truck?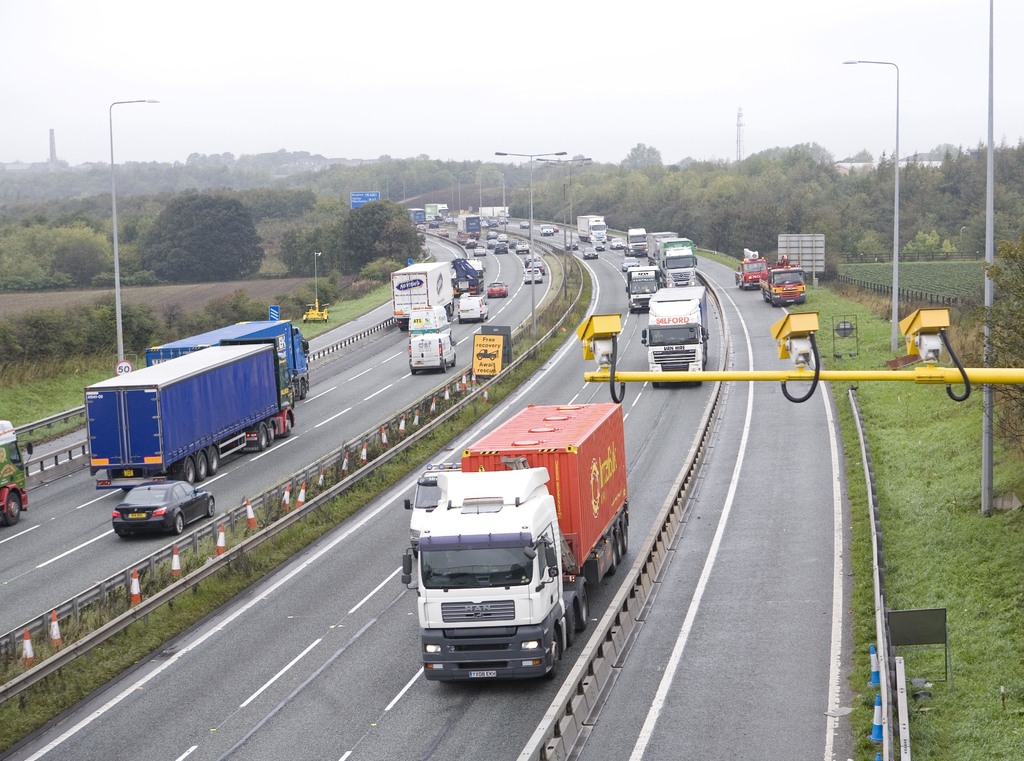
l=643, t=286, r=711, b=381
